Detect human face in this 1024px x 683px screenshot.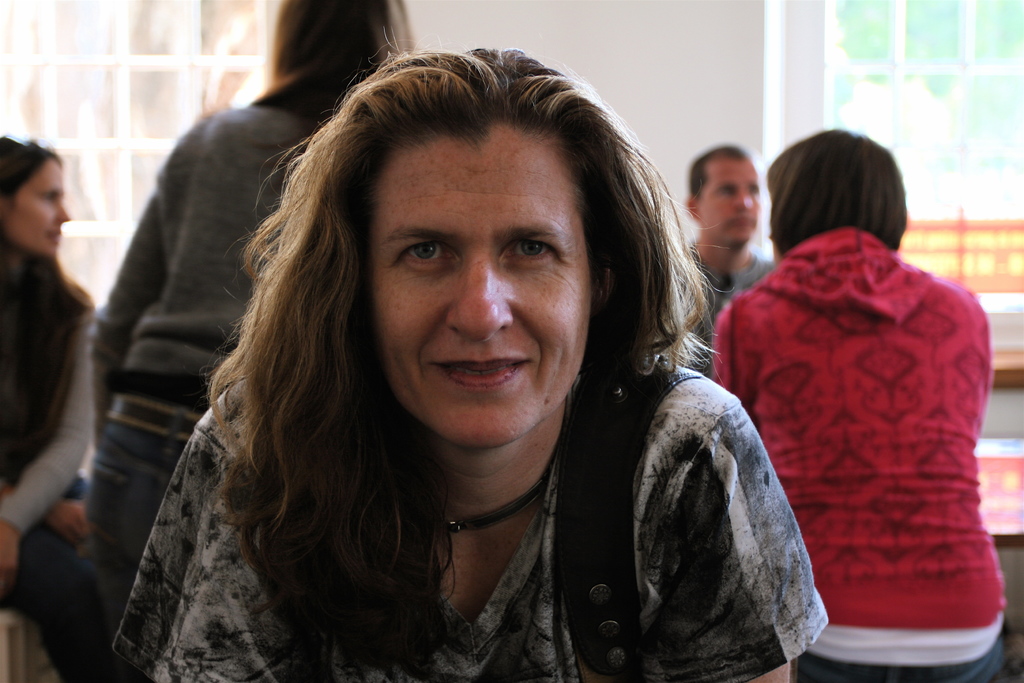
Detection: select_region(369, 151, 593, 445).
